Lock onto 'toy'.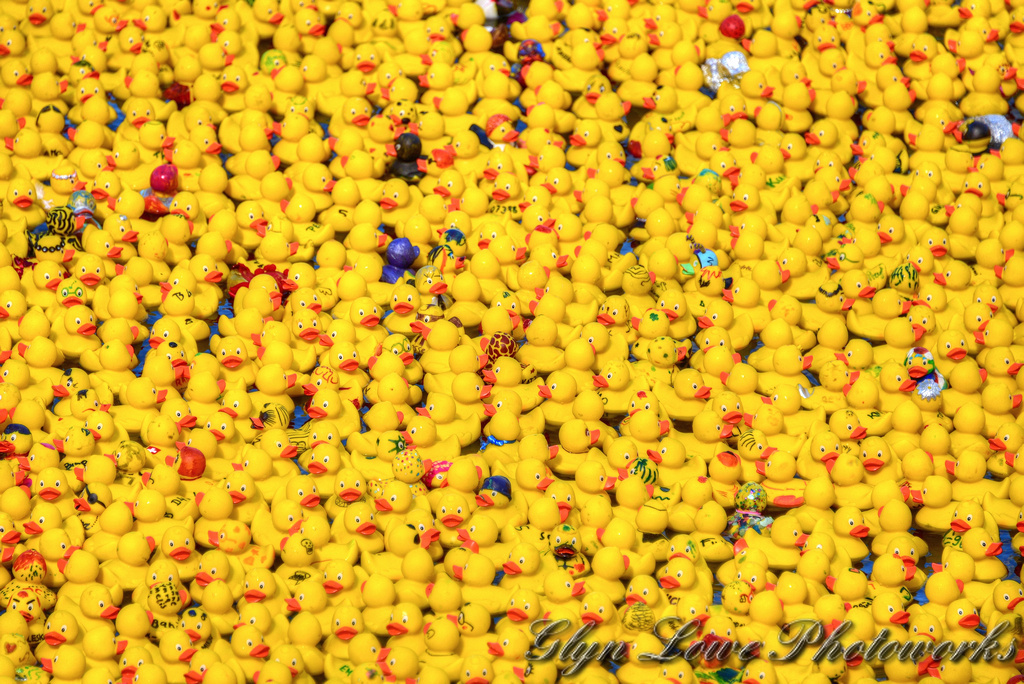
Locked: <region>278, 261, 344, 302</region>.
